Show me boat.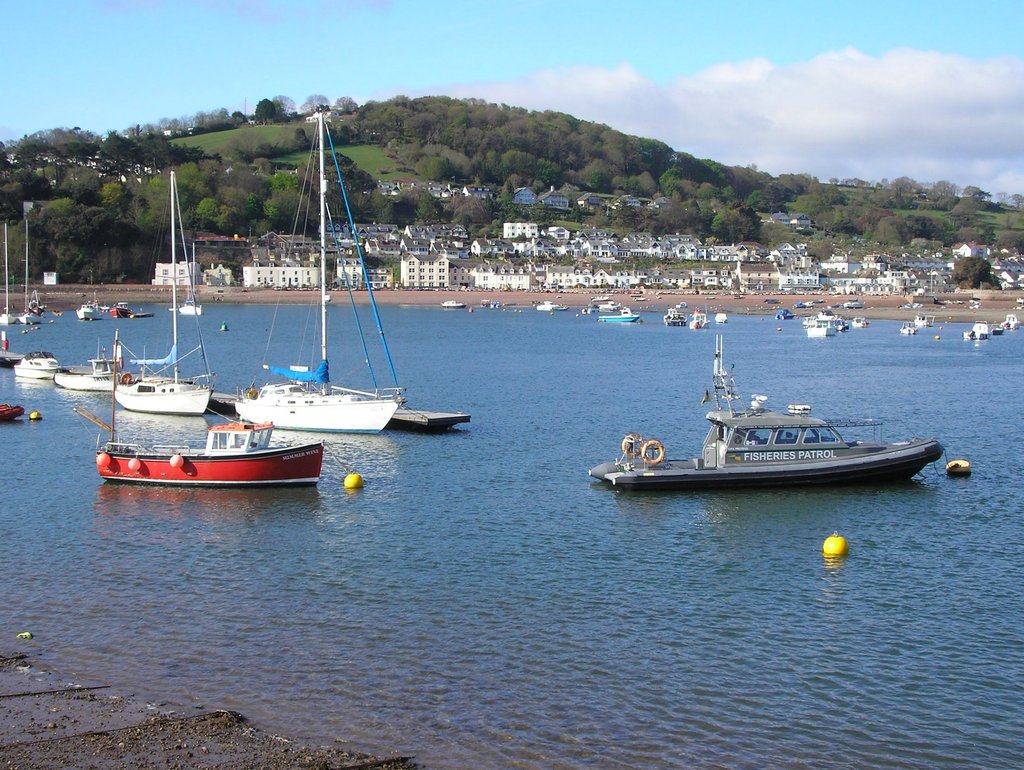
boat is here: 100/332/330/490.
